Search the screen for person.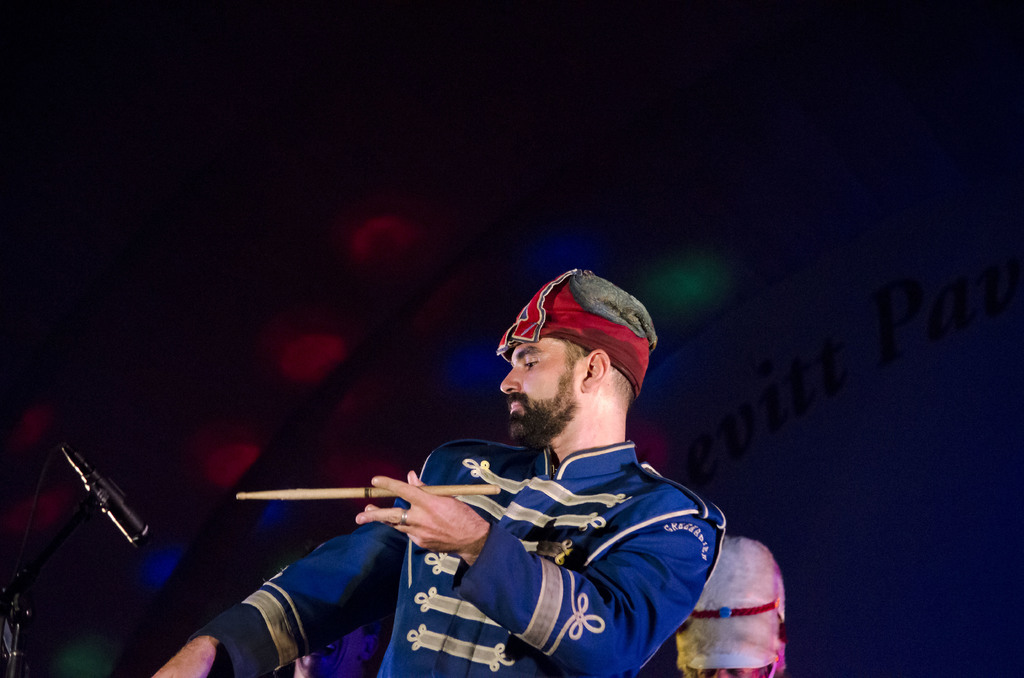
Found at l=221, t=225, r=777, b=668.
